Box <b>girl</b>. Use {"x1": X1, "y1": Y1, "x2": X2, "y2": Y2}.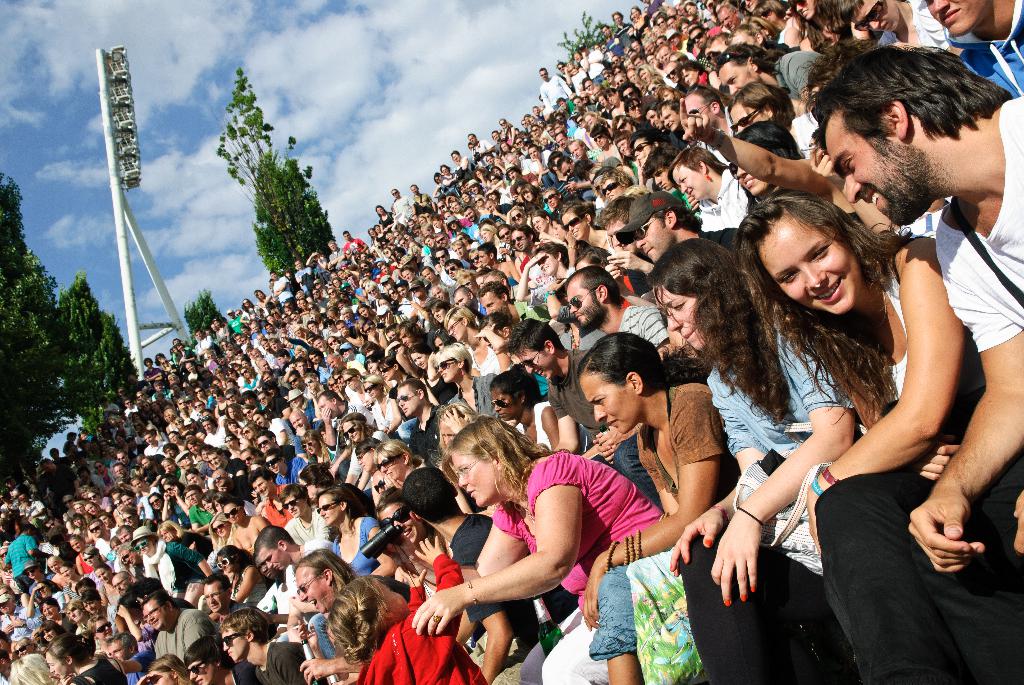
{"x1": 367, "y1": 228, "x2": 381, "y2": 244}.
